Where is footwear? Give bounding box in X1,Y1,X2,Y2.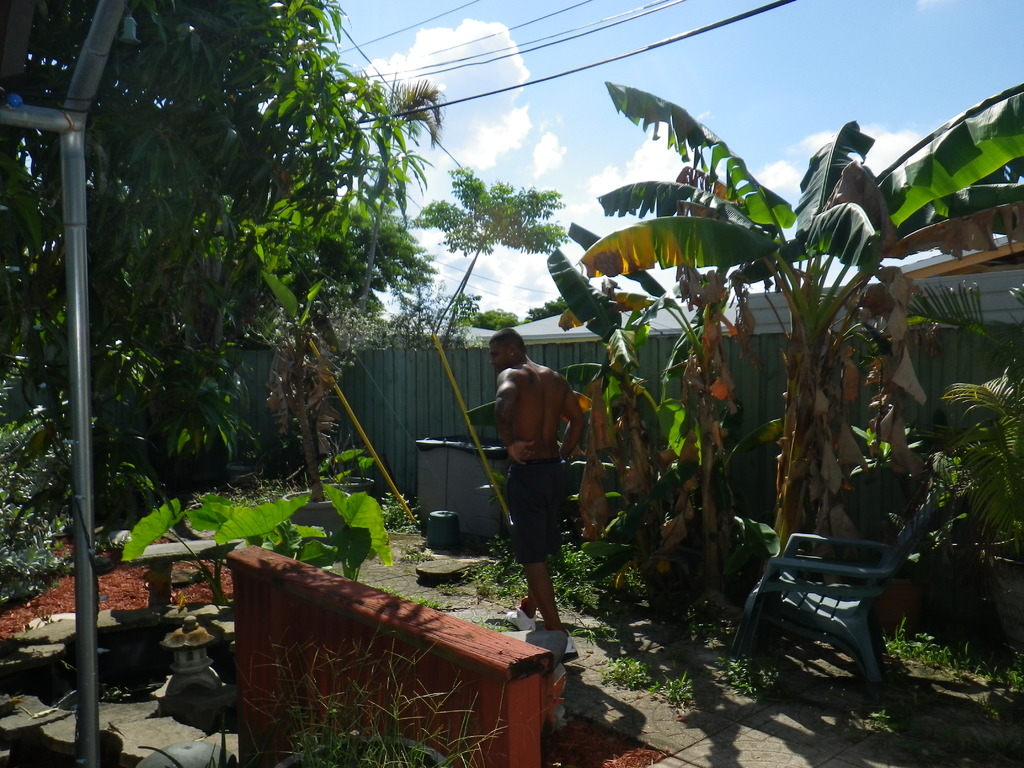
506,601,536,636.
